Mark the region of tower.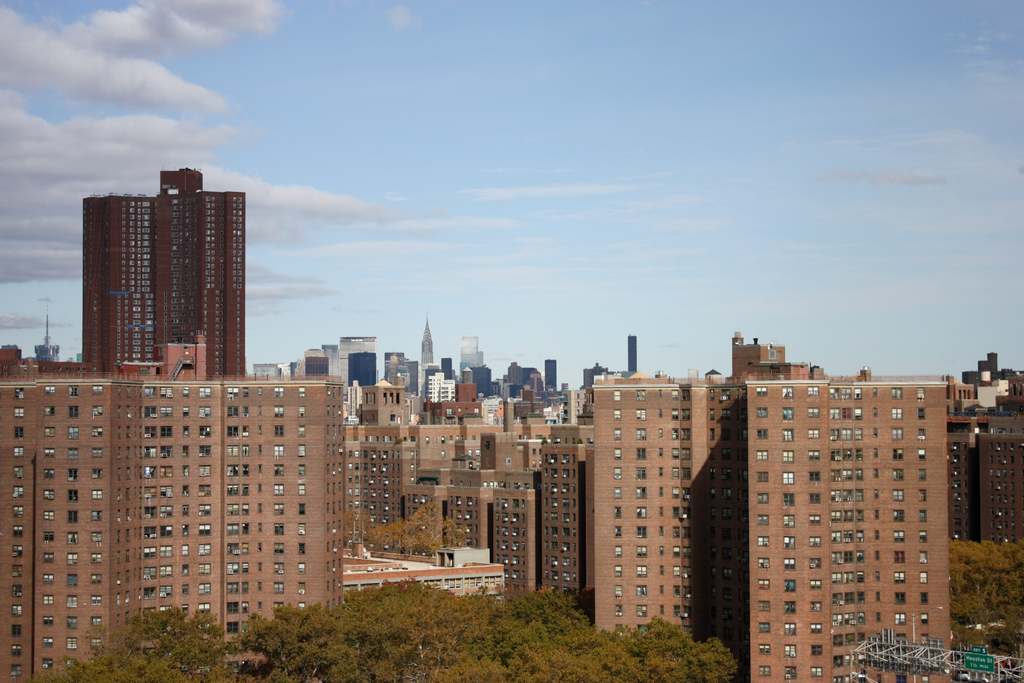
Region: select_region(745, 380, 950, 682).
